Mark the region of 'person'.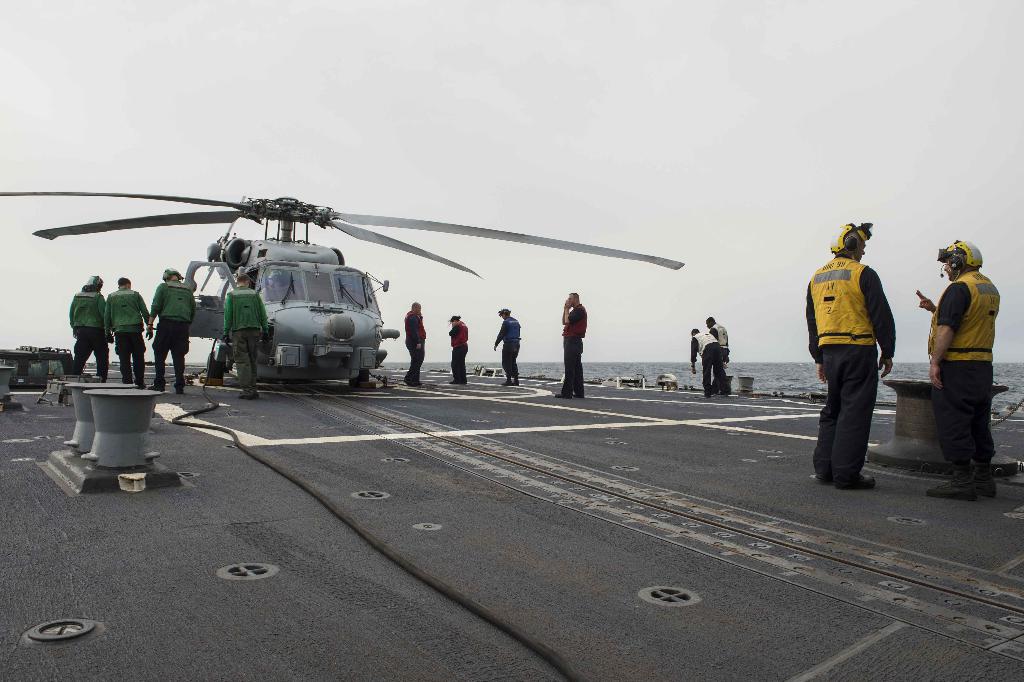
Region: bbox=(93, 273, 140, 389).
